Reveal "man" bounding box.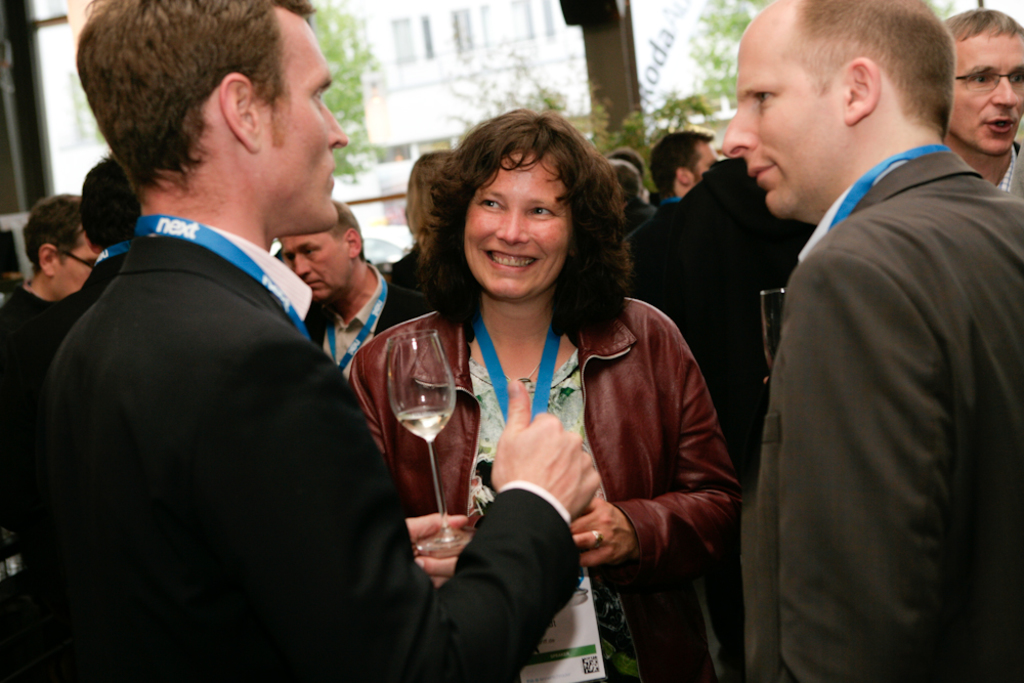
Revealed: {"left": 278, "top": 194, "right": 436, "bottom": 391}.
